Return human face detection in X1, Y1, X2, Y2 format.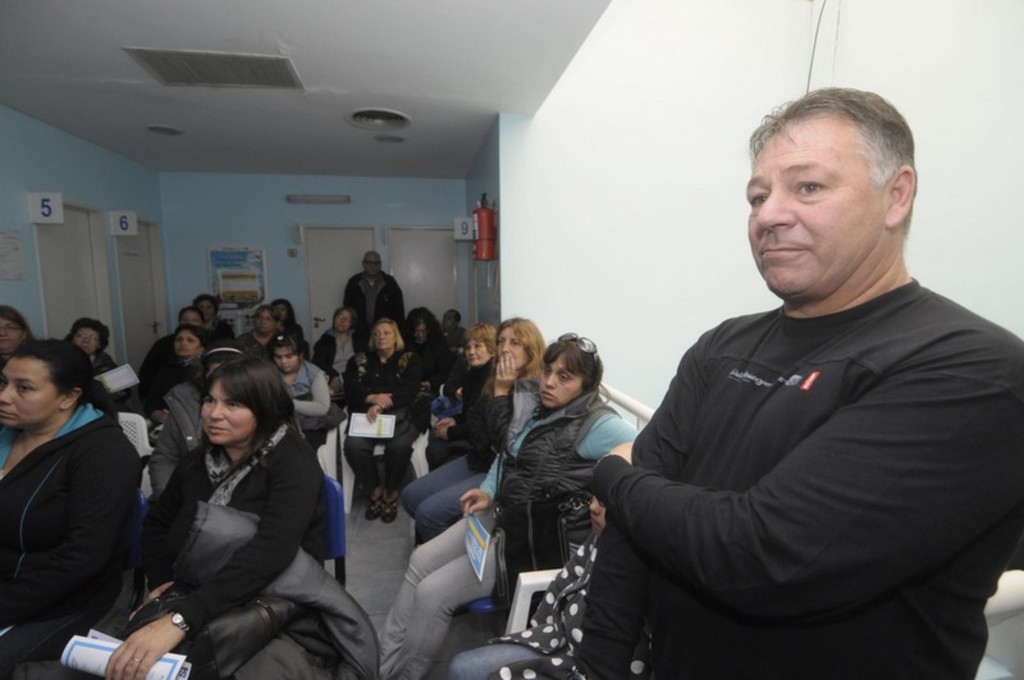
378, 321, 394, 353.
